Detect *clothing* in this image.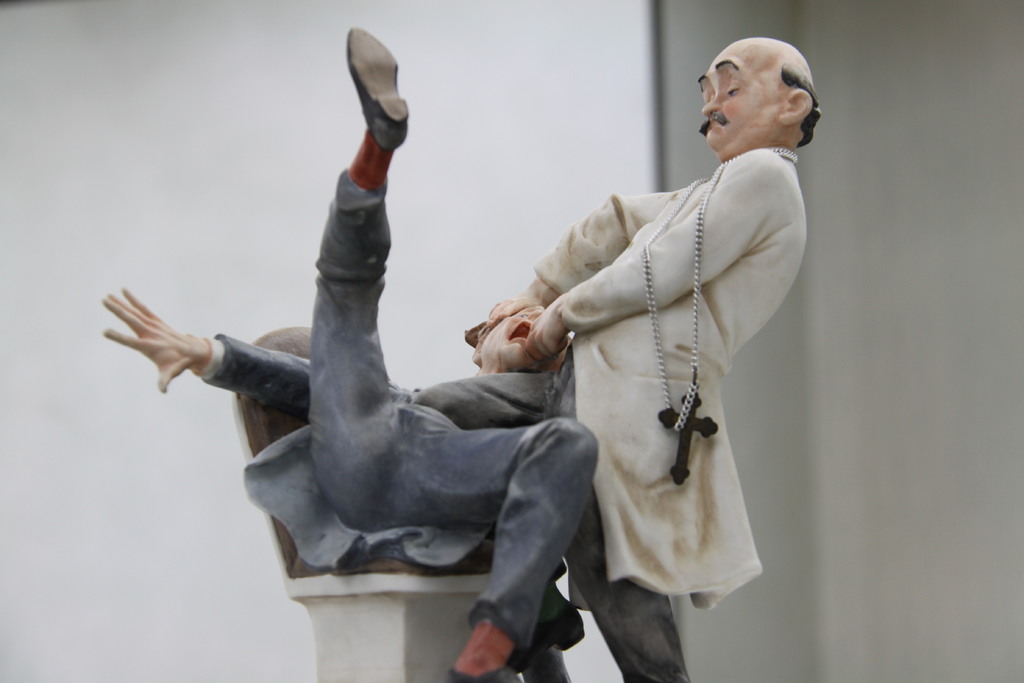
Detection: region(194, 169, 591, 649).
